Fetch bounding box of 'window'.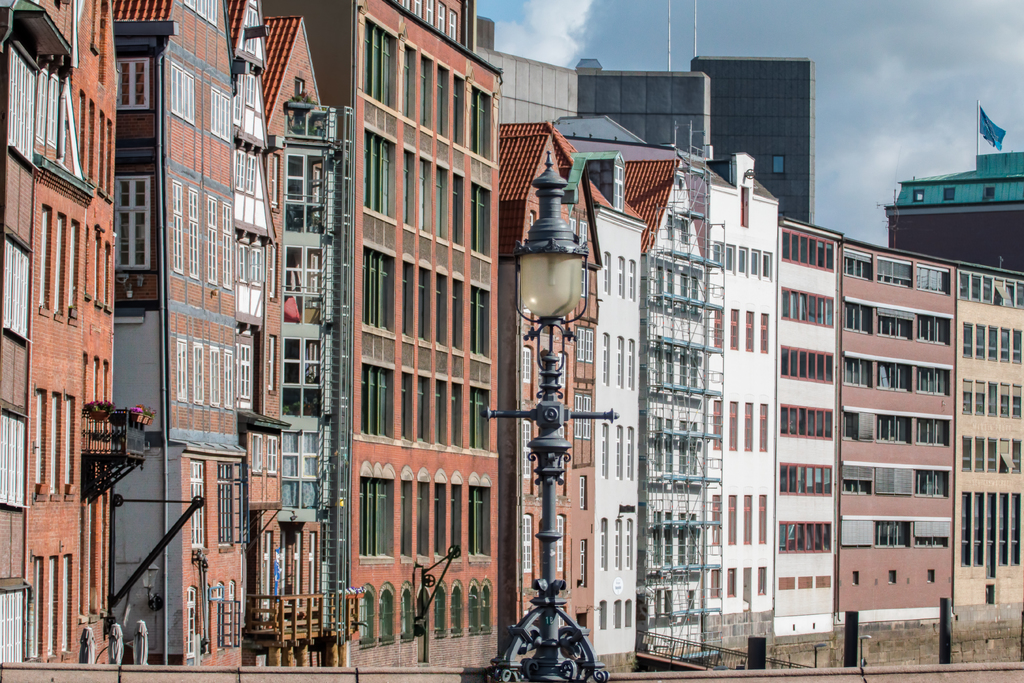
Bbox: {"x1": 1014, "y1": 490, "x2": 1023, "y2": 567}.
